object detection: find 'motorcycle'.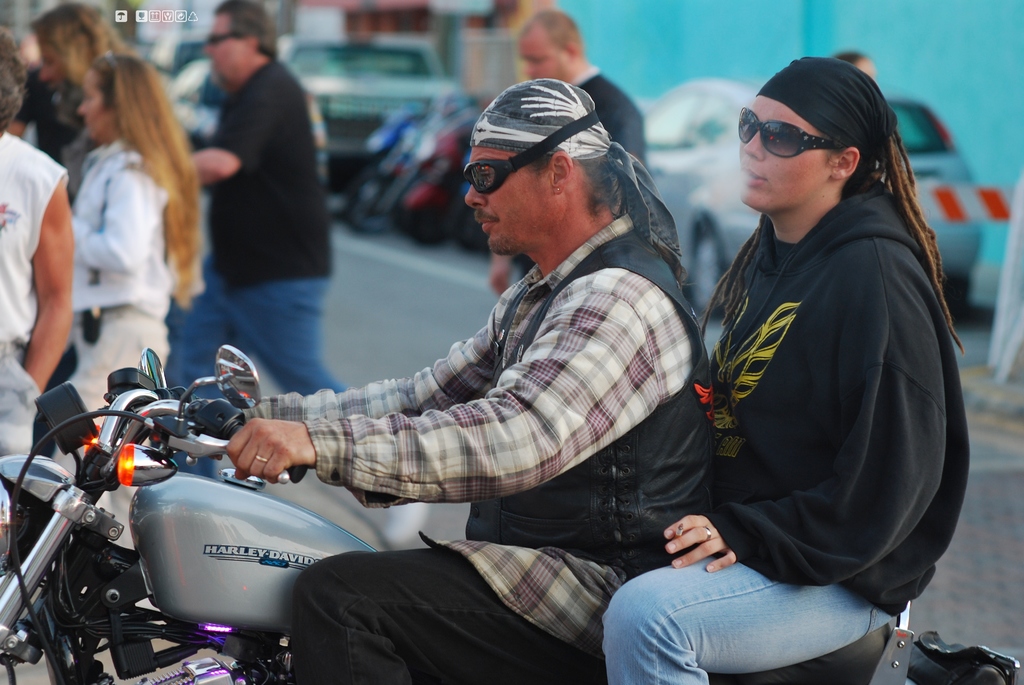
box(343, 104, 426, 232).
